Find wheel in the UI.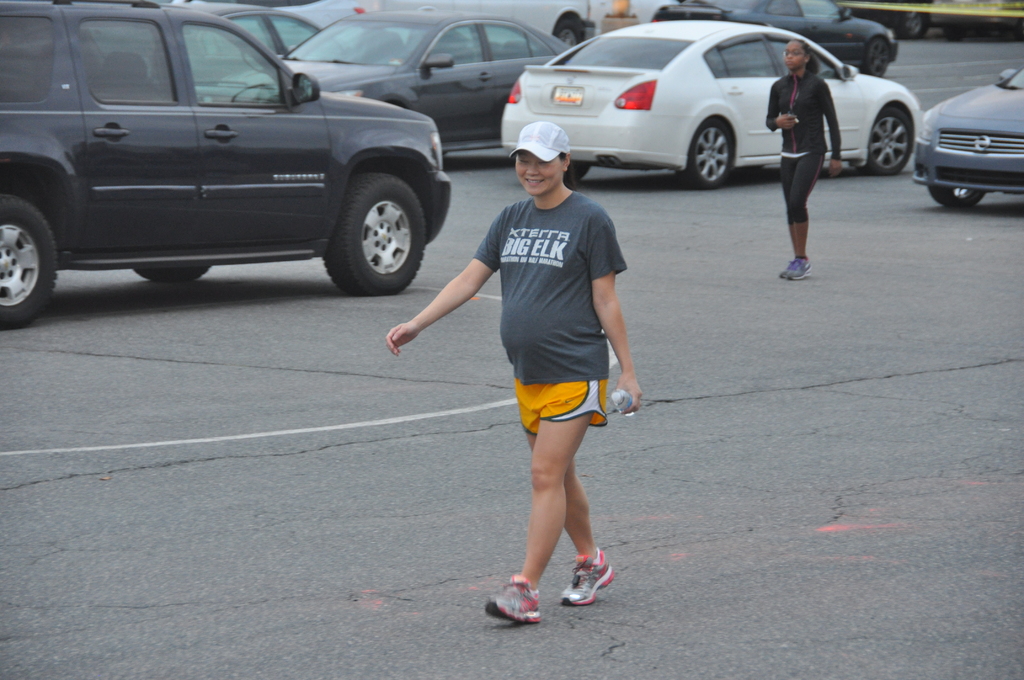
UI element at x1=927 y1=186 x2=985 y2=209.
